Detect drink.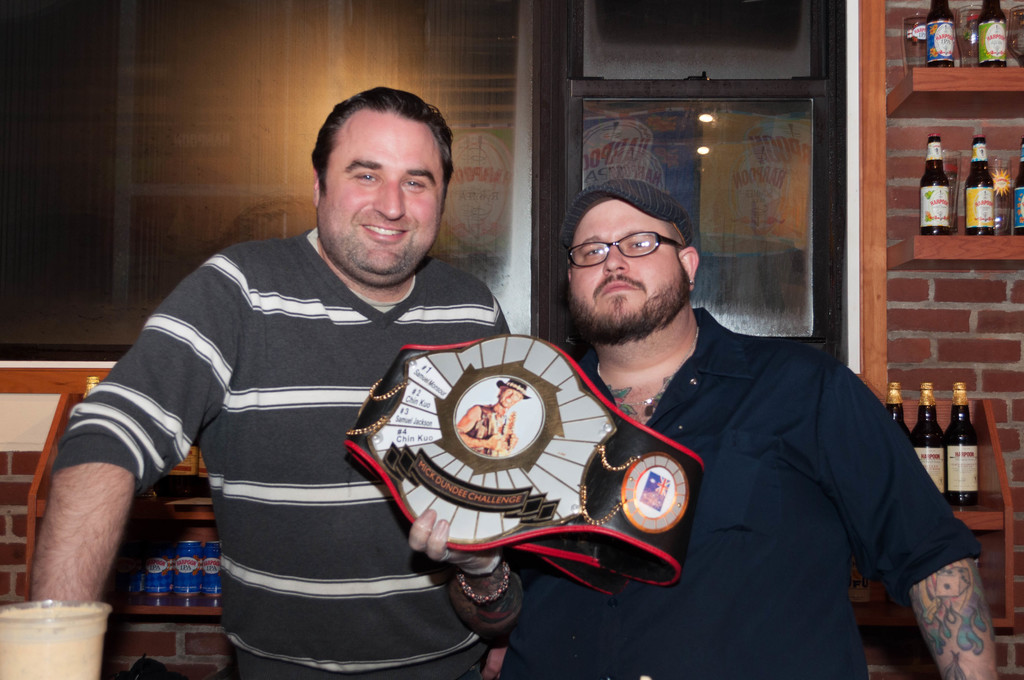
Detected at 885, 384, 909, 441.
